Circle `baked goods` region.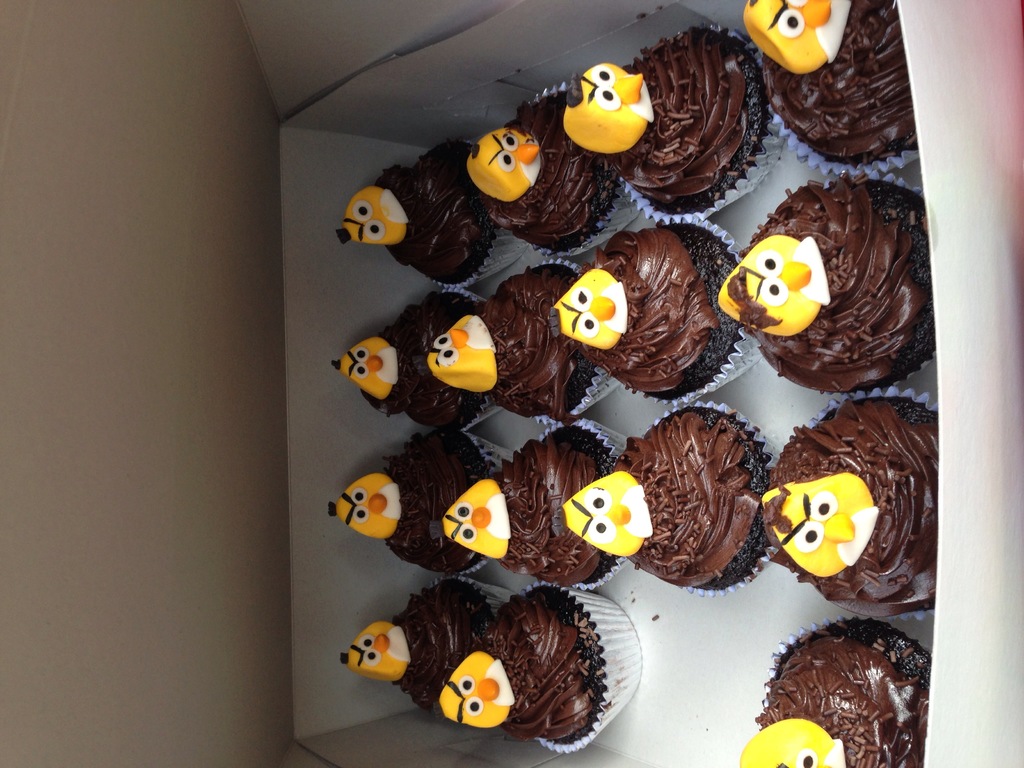
Region: 333:143:501:285.
